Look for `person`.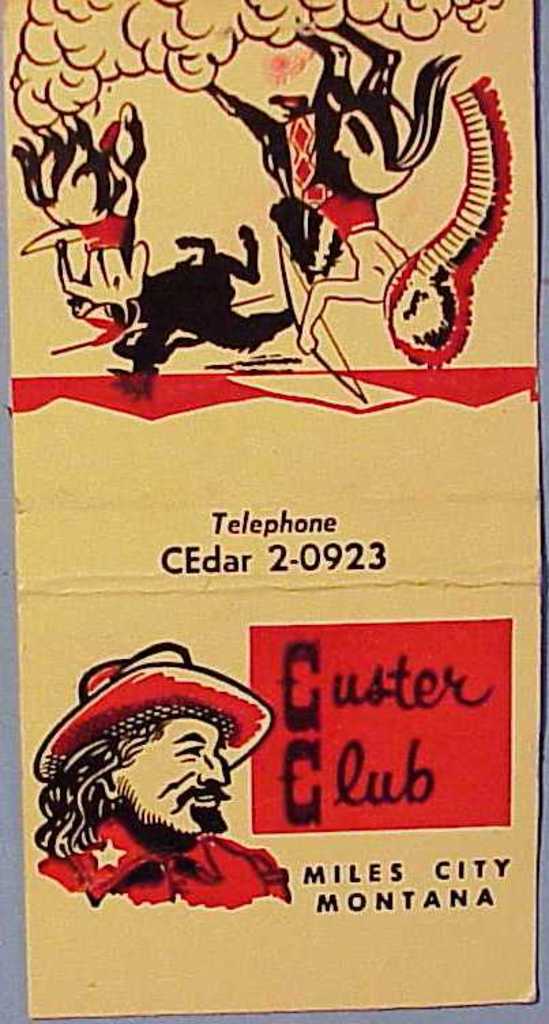
Found: 37 715 296 912.
